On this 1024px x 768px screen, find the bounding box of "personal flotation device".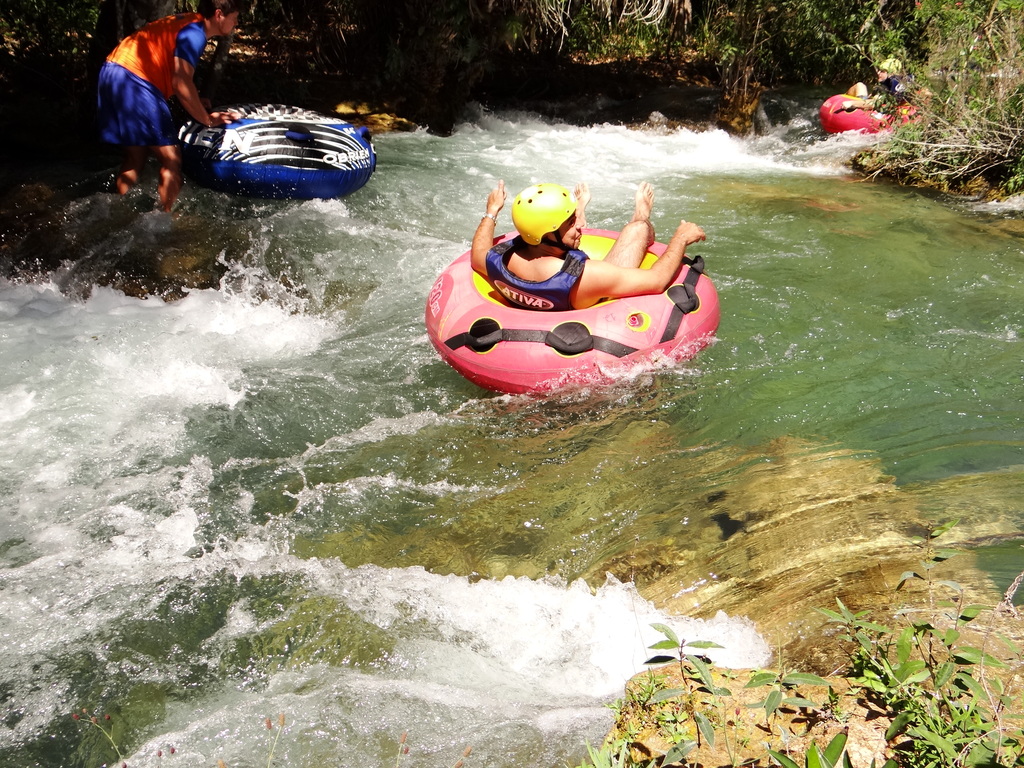
Bounding box: {"x1": 100, "y1": 10, "x2": 201, "y2": 98}.
